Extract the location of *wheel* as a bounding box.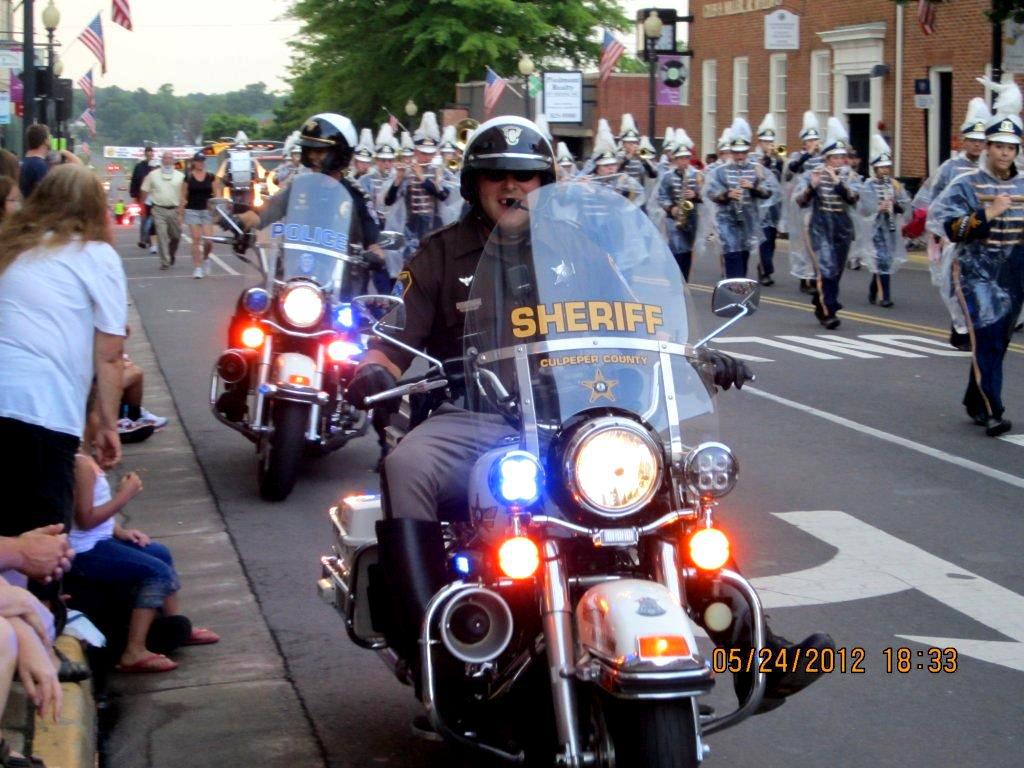
[x1=537, y1=684, x2=706, y2=767].
